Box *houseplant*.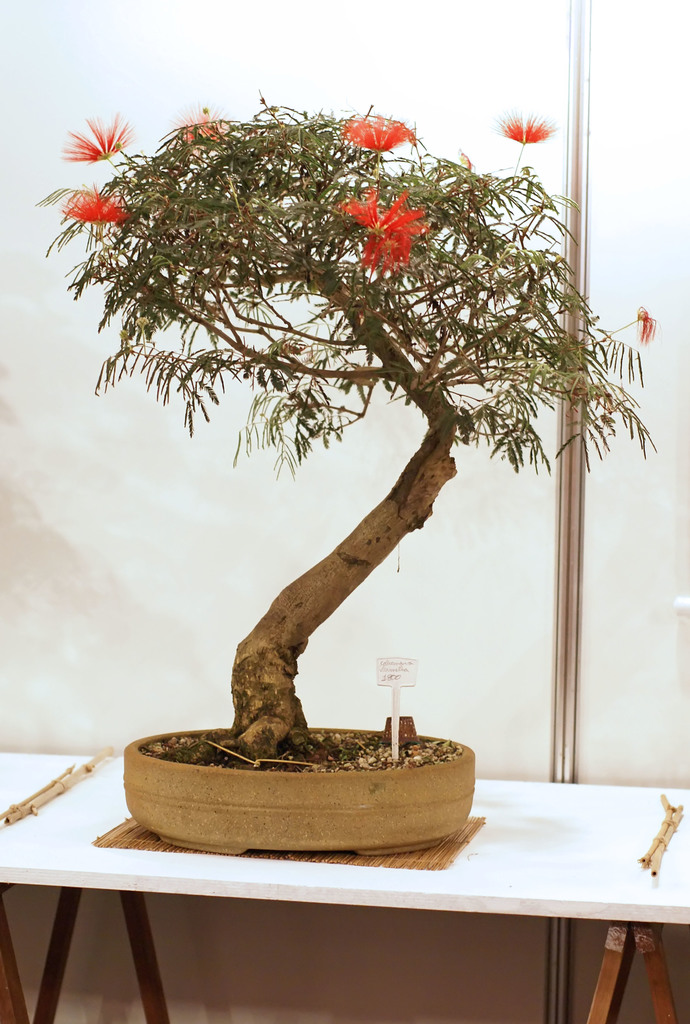
bbox=[12, 95, 671, 870].
